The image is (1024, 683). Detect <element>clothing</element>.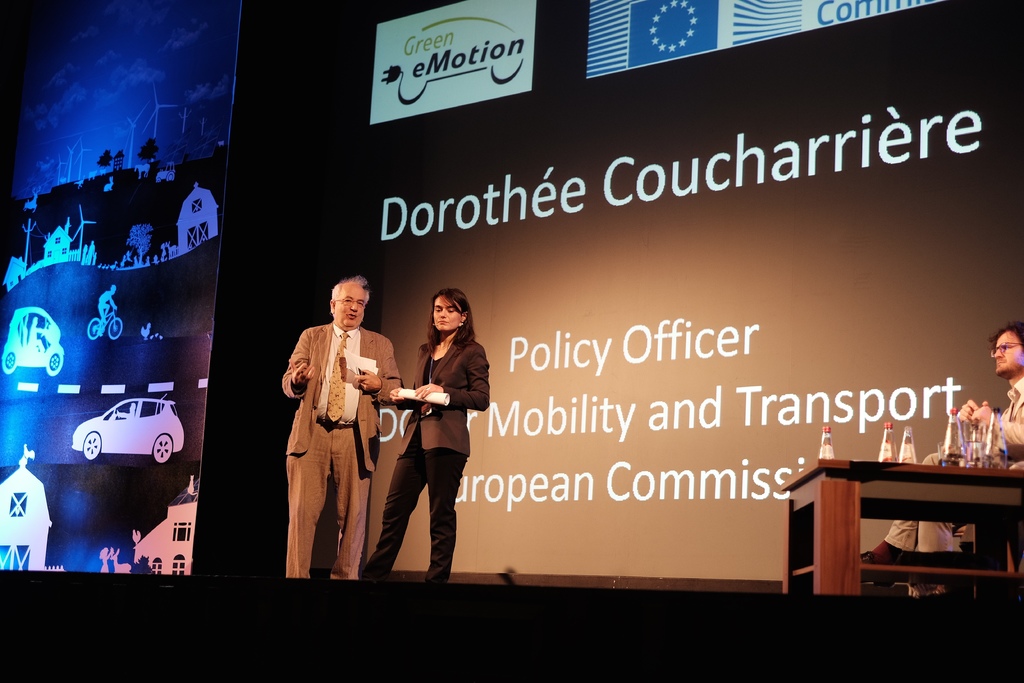
Detection: 880/375/1023/555.
